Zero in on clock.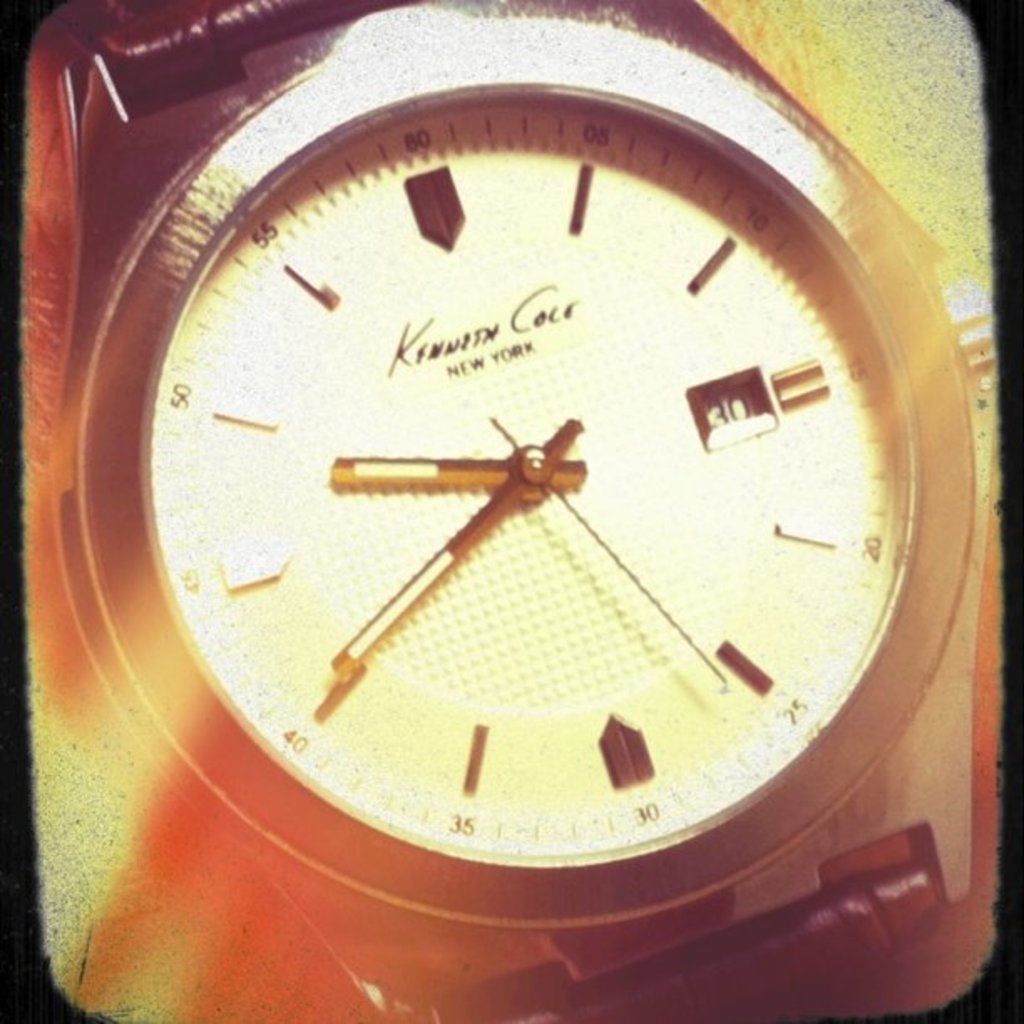
Zeroed in: bbox(60, 52, 980, 1012).
